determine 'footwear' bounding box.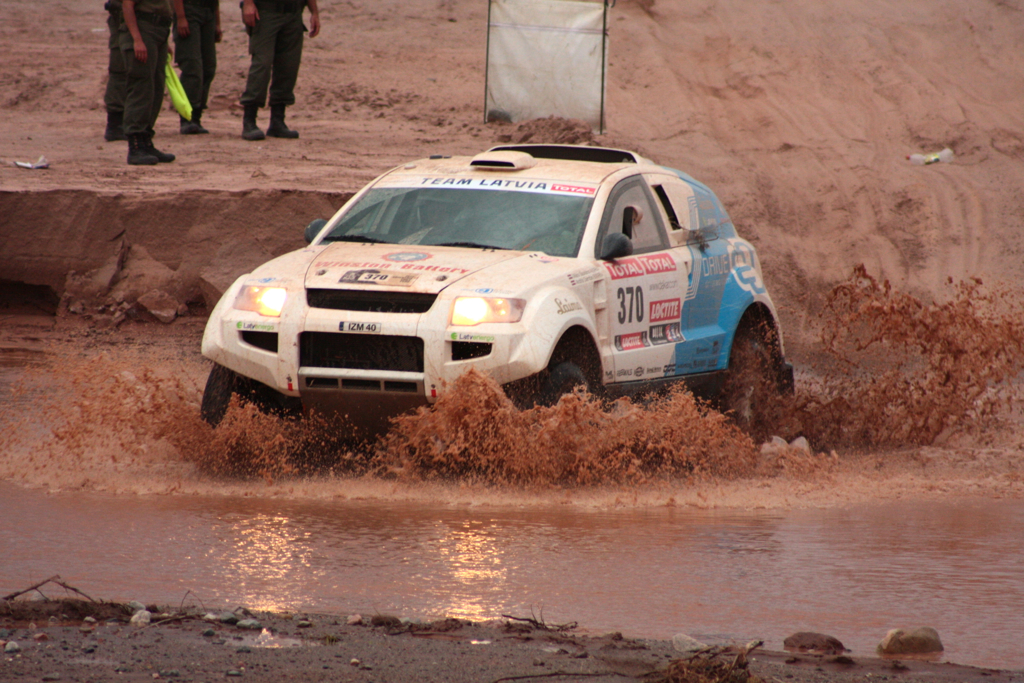
Determined: <box>190,107,207,128</box>.
